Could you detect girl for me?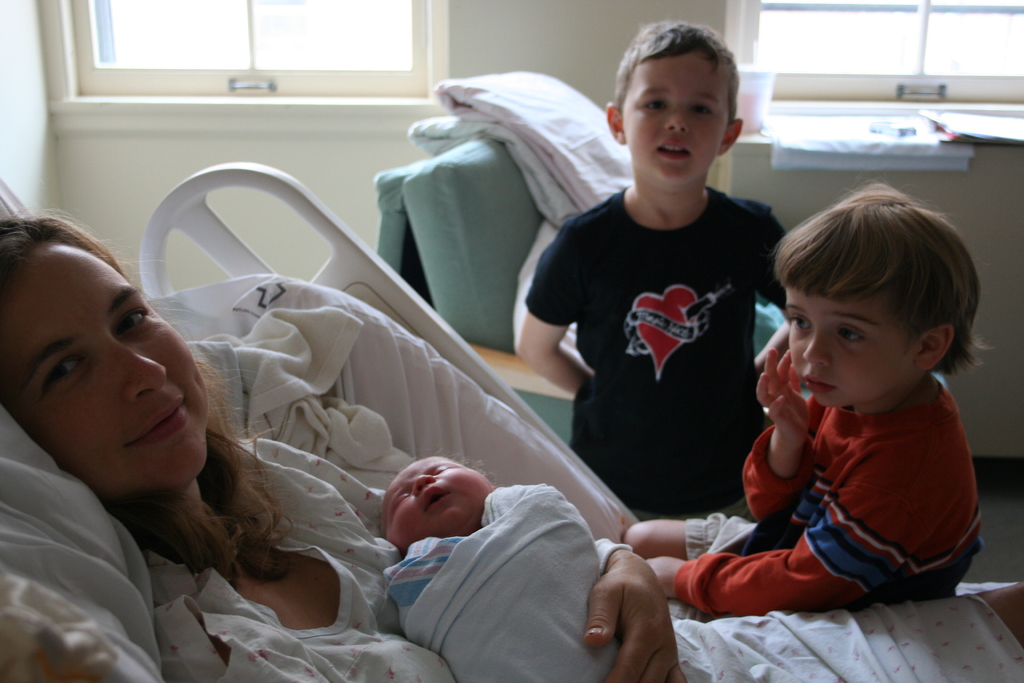
Detection result: 615:174:996:612.
